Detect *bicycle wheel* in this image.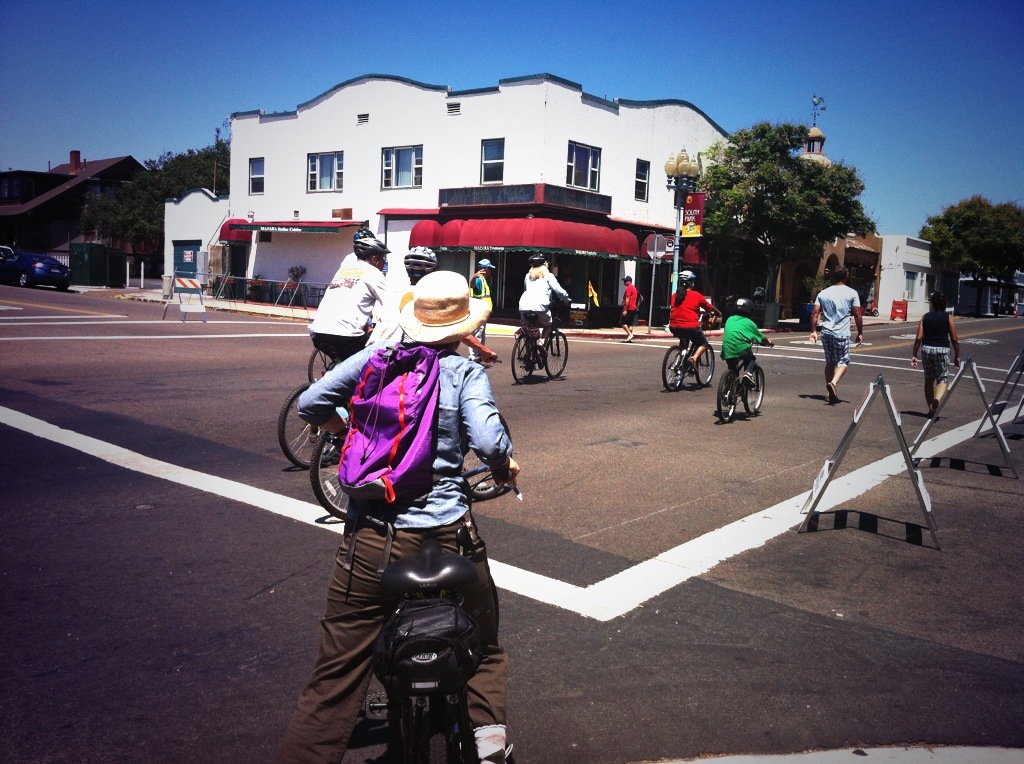
Detection: l=307, t=428, r=350, b=520.
